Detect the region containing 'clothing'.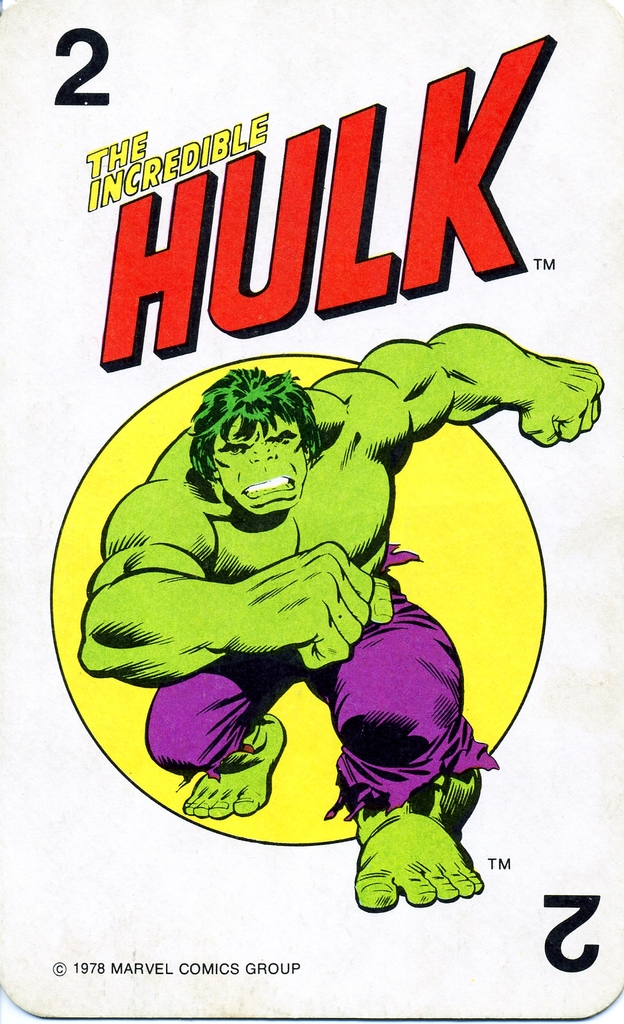
rect(141, 541, 504, 819).
